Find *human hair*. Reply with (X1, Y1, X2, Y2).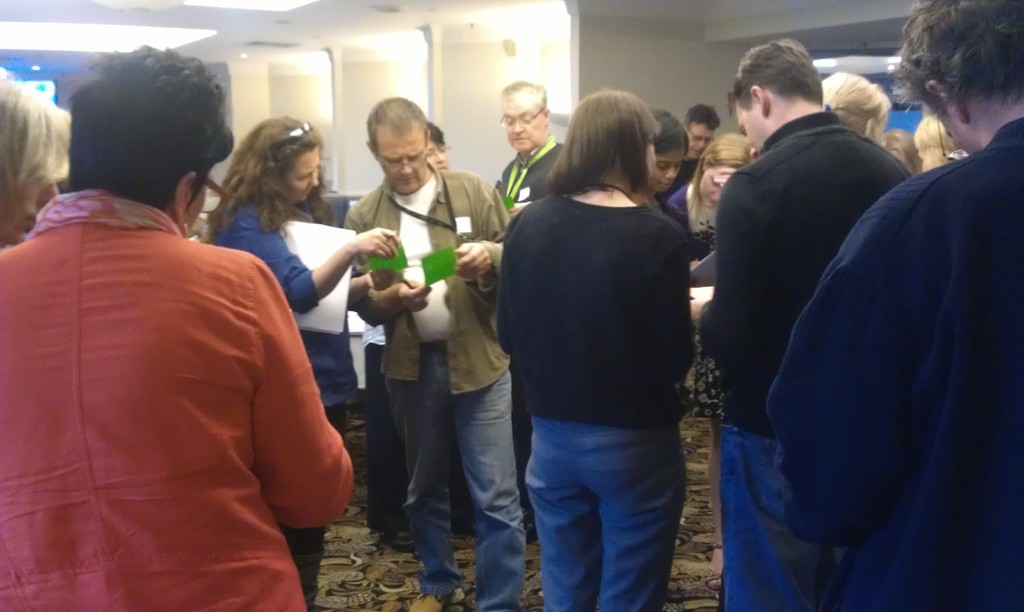
(684, 131, 758, 219).
